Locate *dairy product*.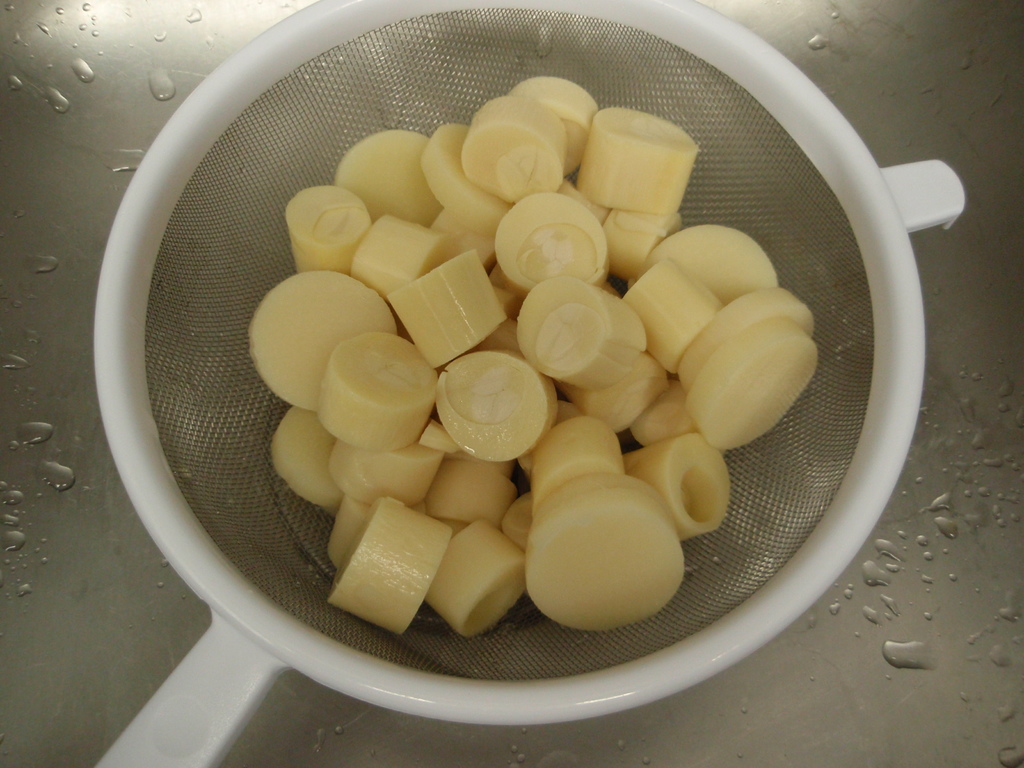
Bounding box: (333,504,449,632).
